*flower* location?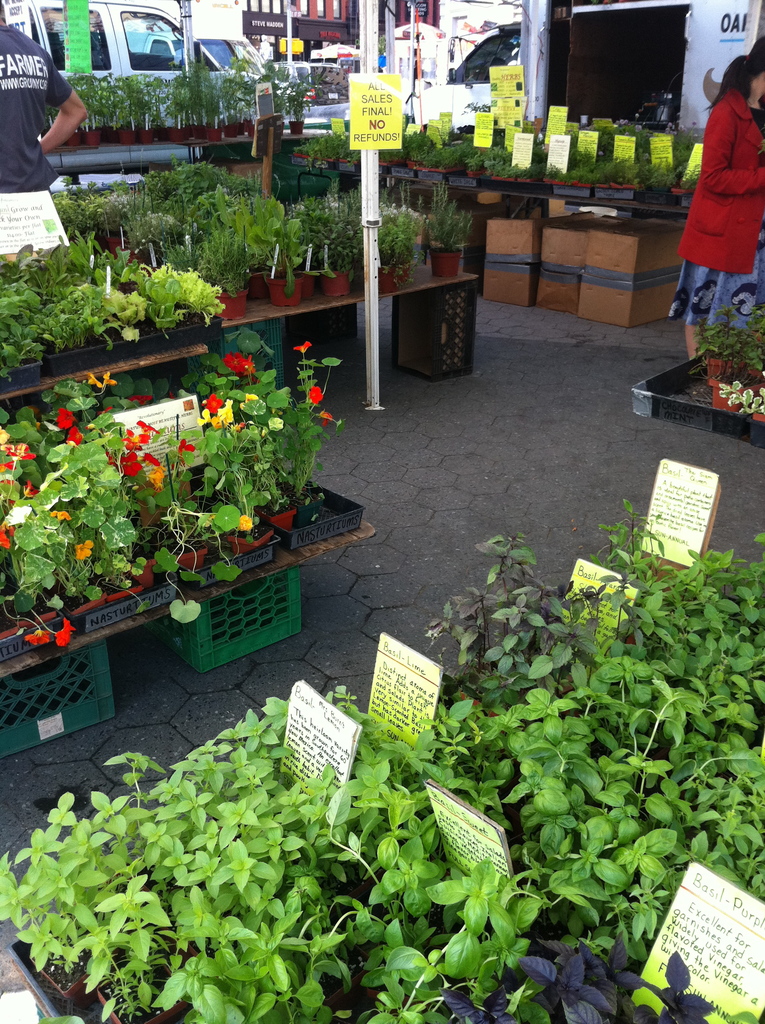
<box>86,369,120,390</box>
